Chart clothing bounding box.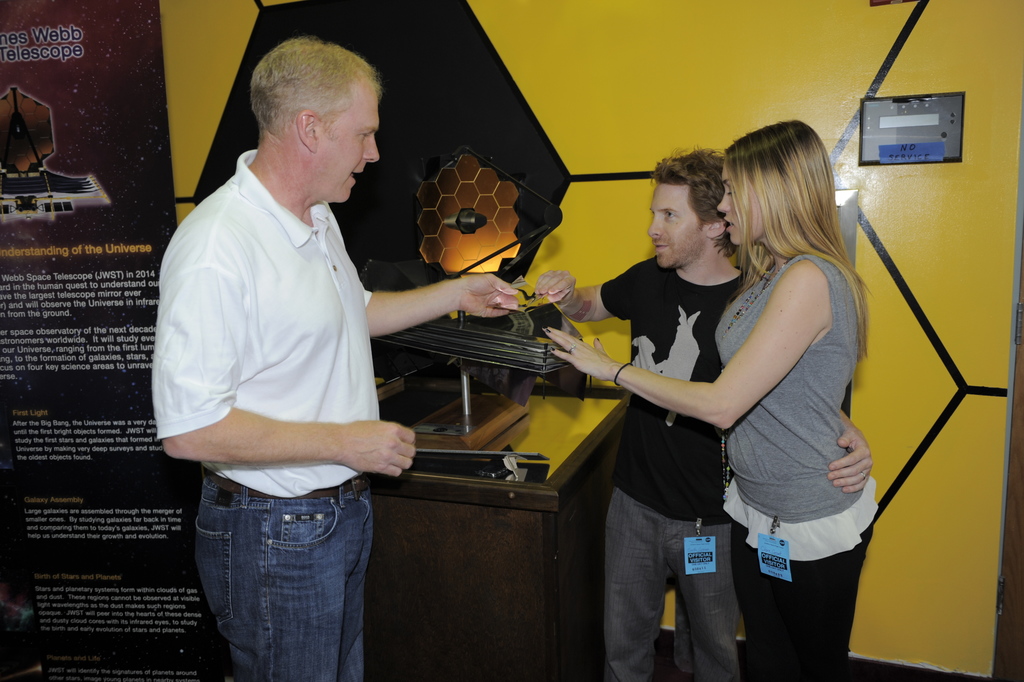
Charted: bbox(715, 260, 874, 681).
